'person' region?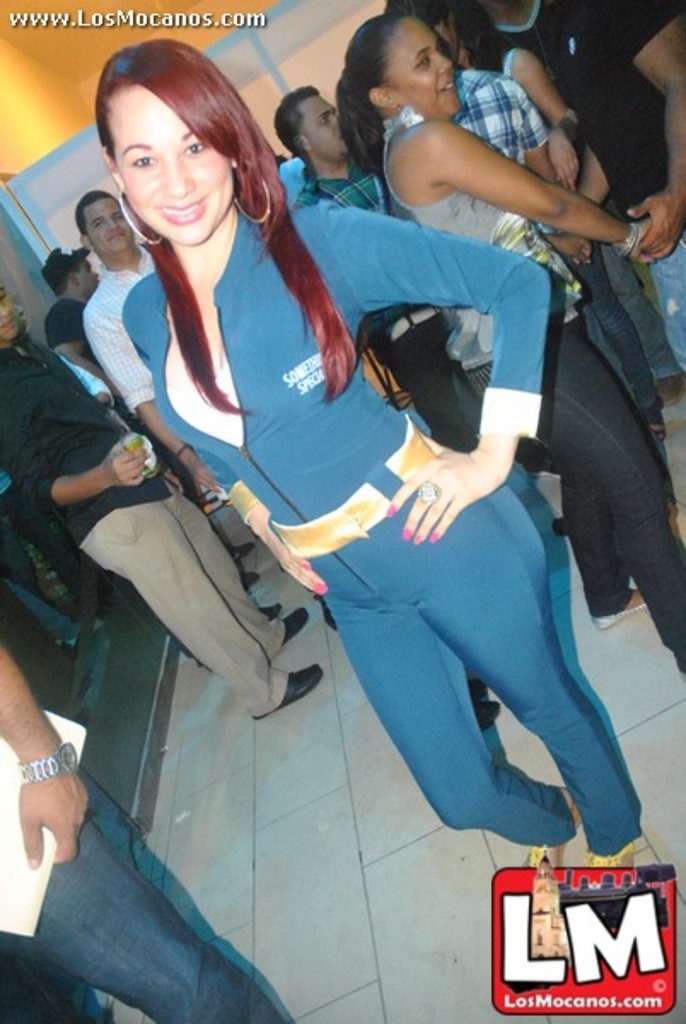
77 189 227 503
